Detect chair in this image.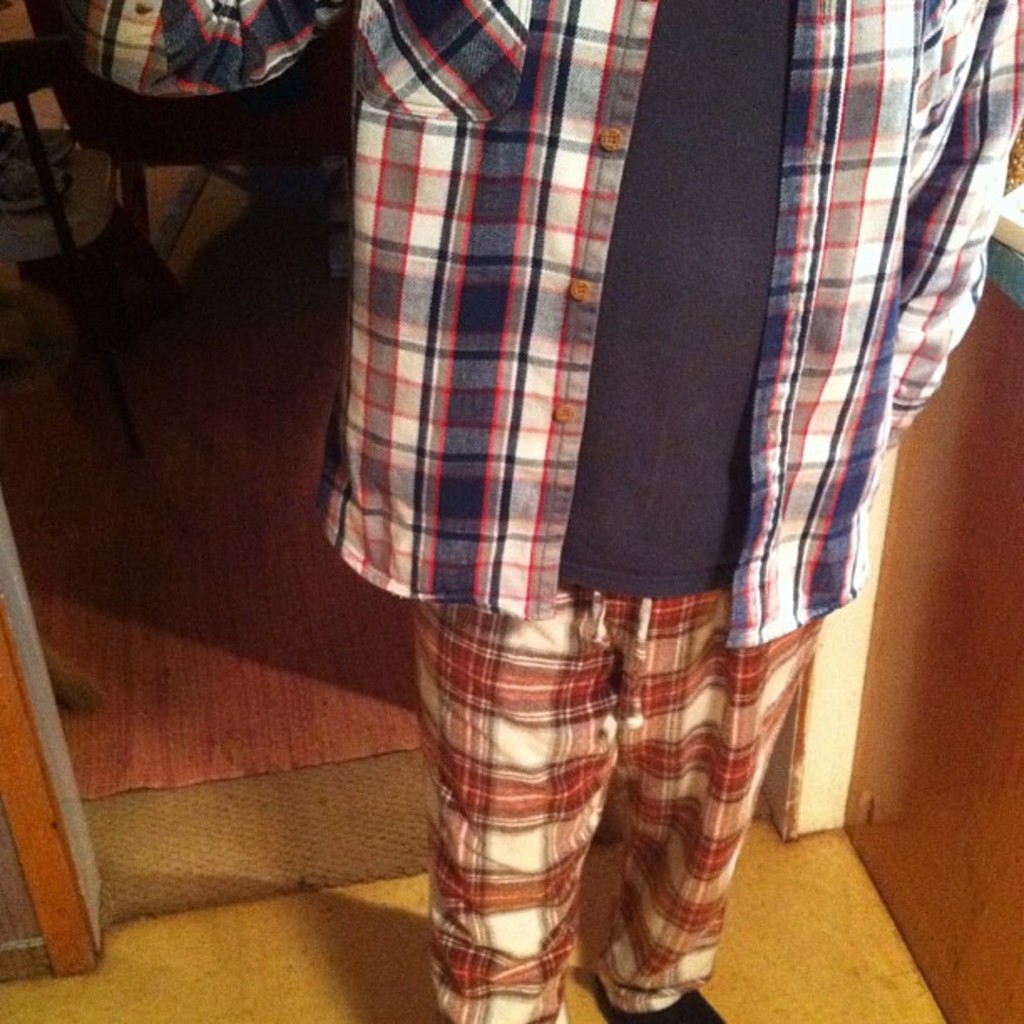
Detection: bbox=(42, 0, 353, 330).
